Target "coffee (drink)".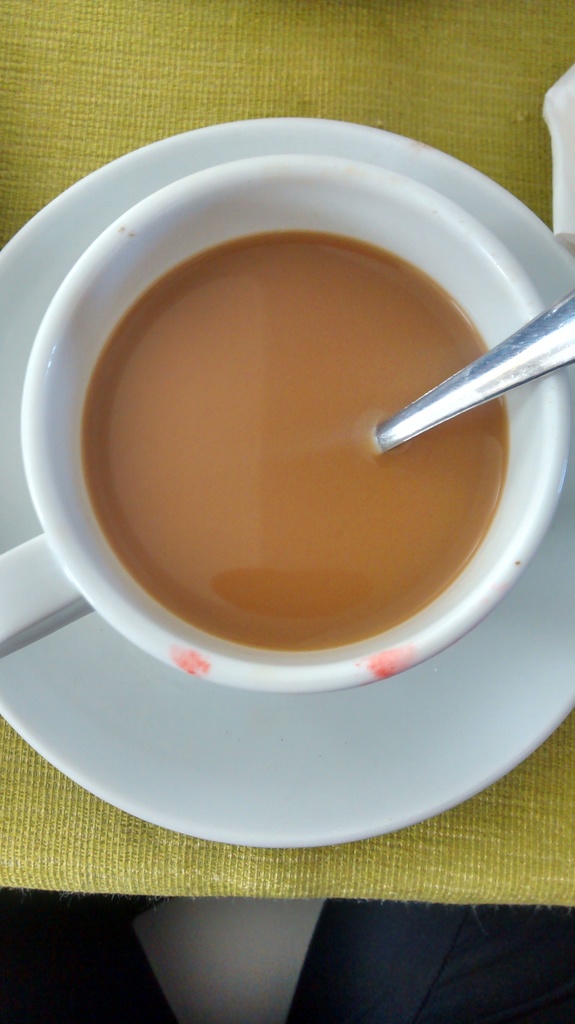
Target region: (left=63, top=147, right=533, bottom=657).
